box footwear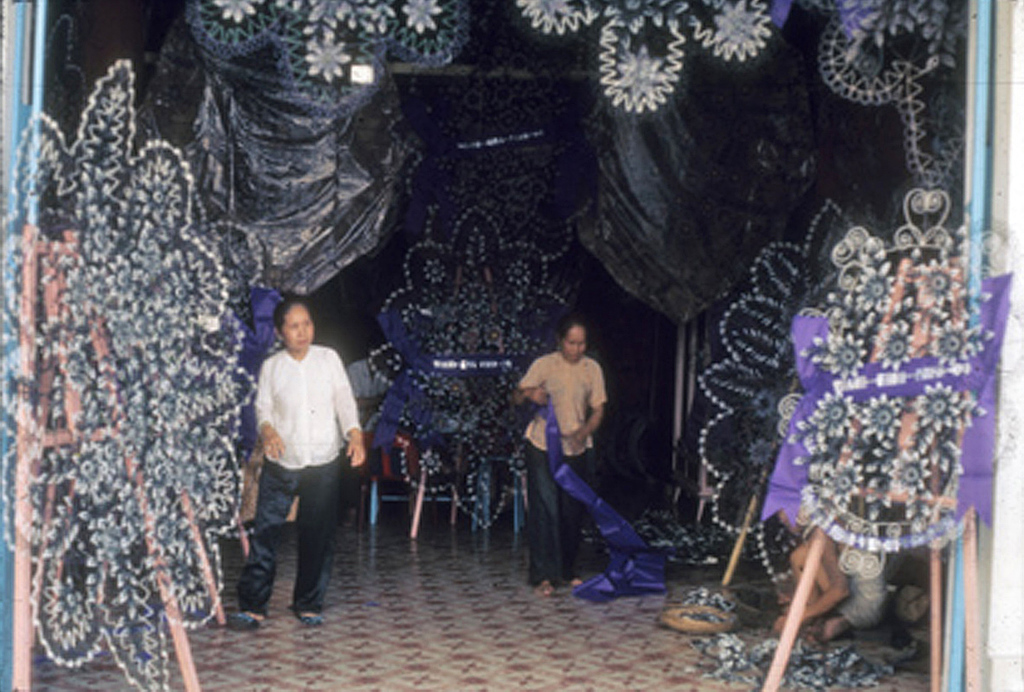
select_region(296, 611, 323, 623)
